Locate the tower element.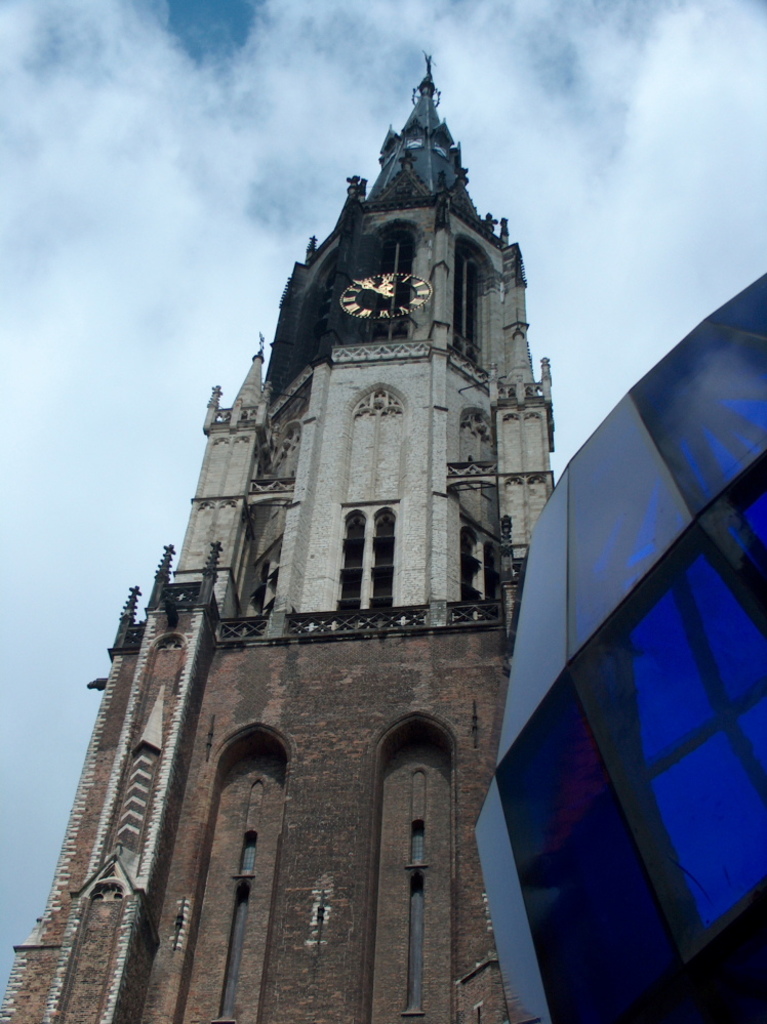
Element bbox: {"left": 0, "top": 52, "right": 638, "bottom": 1023}.
